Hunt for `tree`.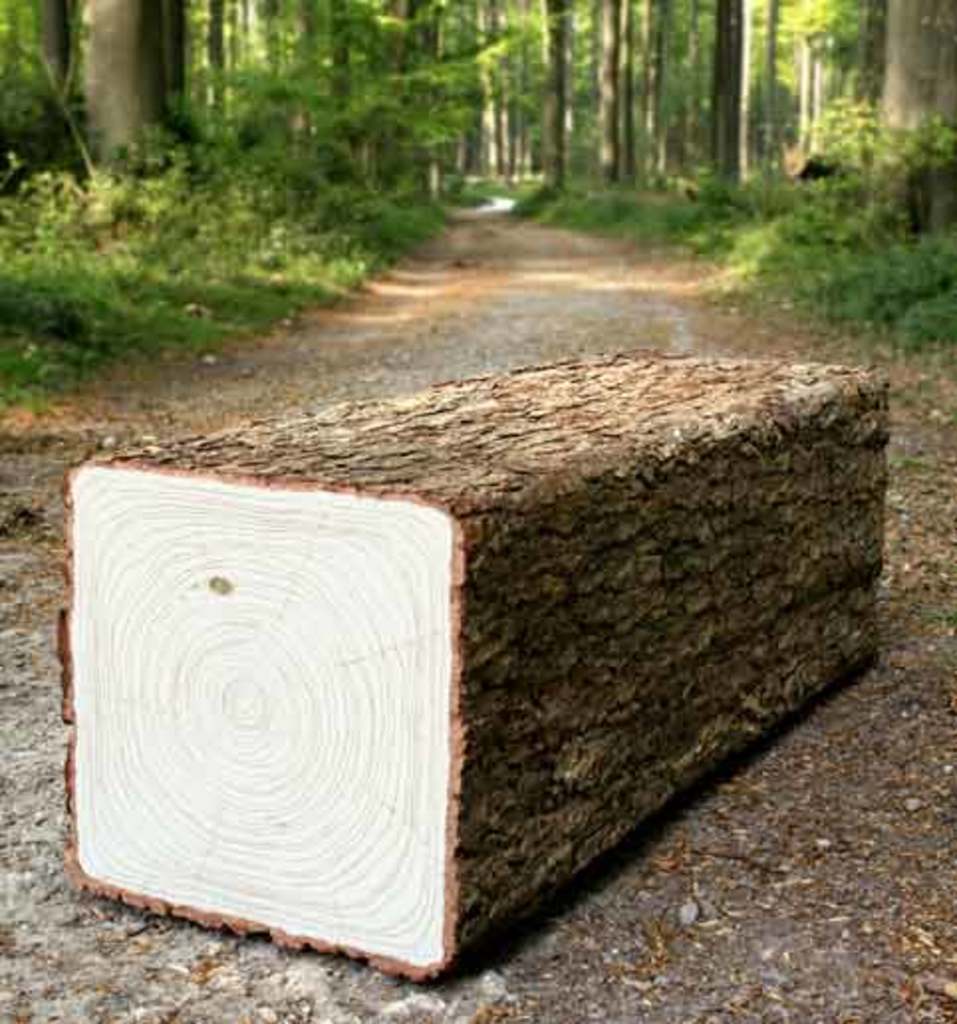
Hunted down at region(83, 0, 161, 194).
